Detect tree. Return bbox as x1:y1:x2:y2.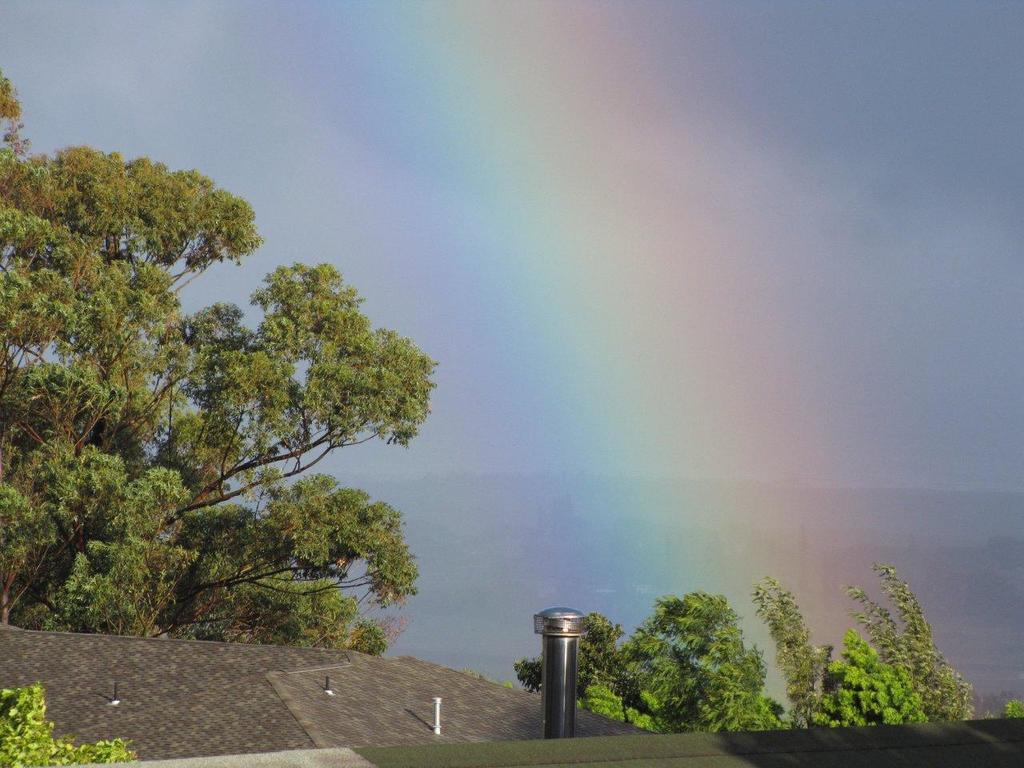
832:570:966:726.
